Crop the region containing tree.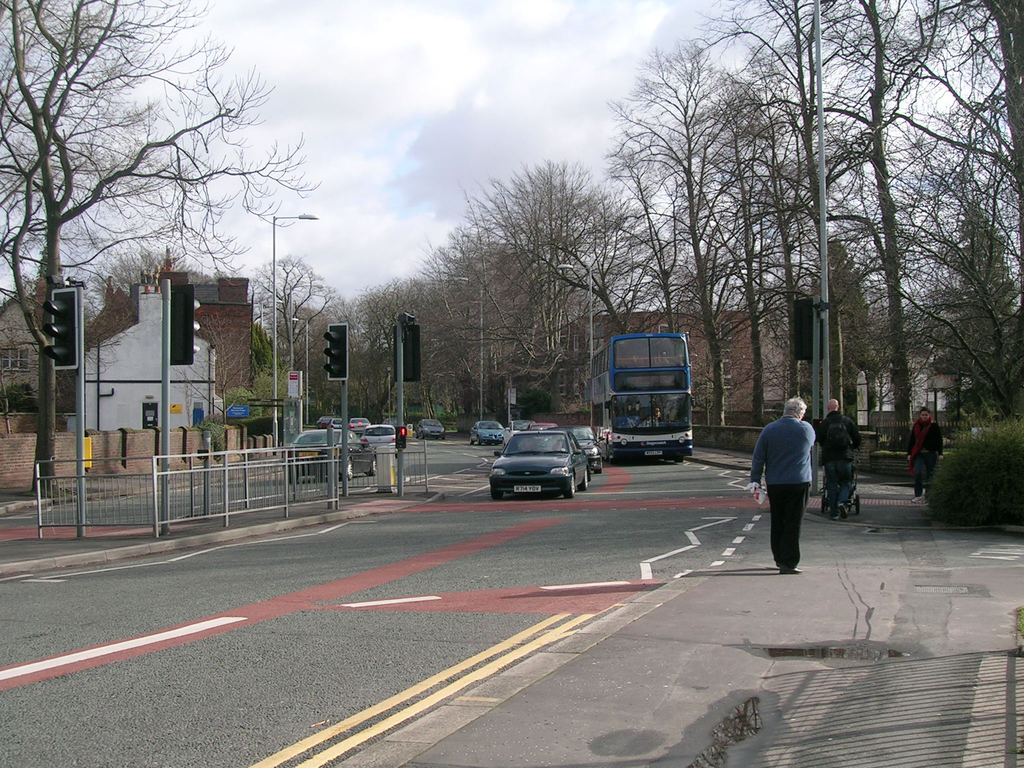
Crop region: locate(17, 32, 317, 399).
